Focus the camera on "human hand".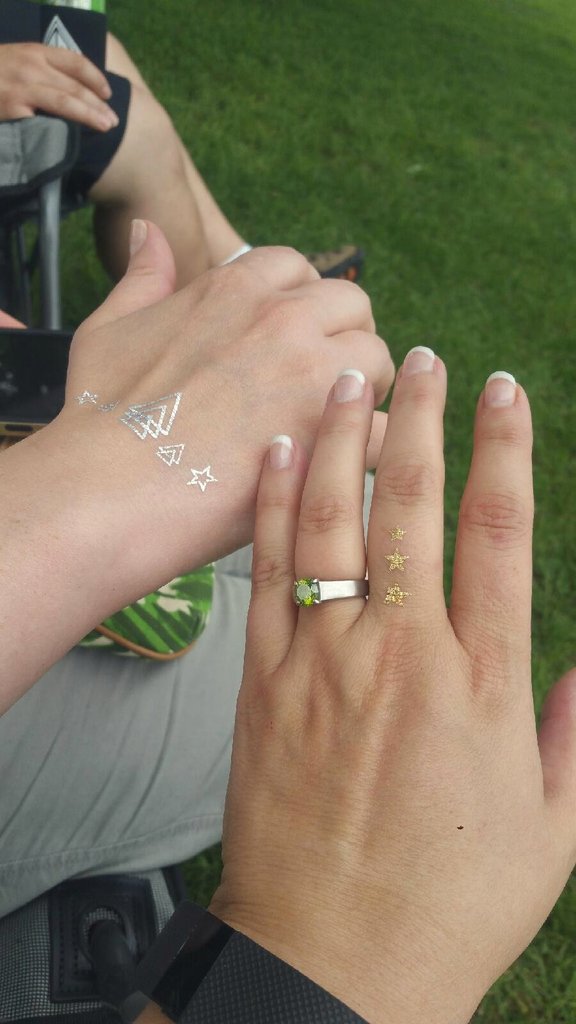
Focus region: l=214, t=343, r=575, b=1023.
